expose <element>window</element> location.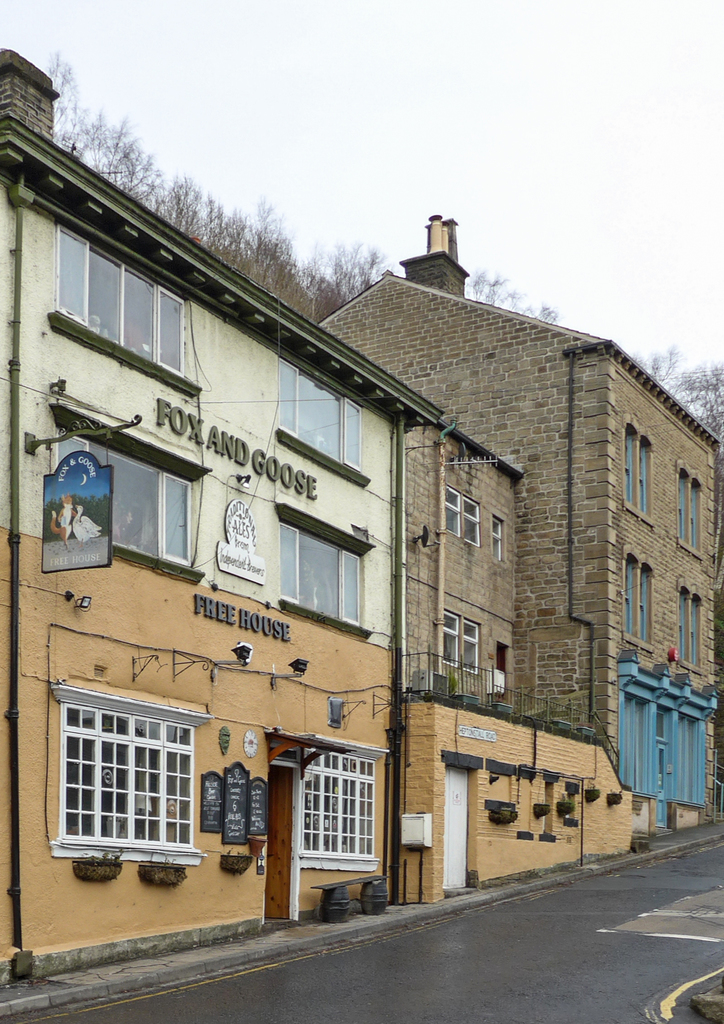
Exposed at Rect(442, 611, 480, 670).
